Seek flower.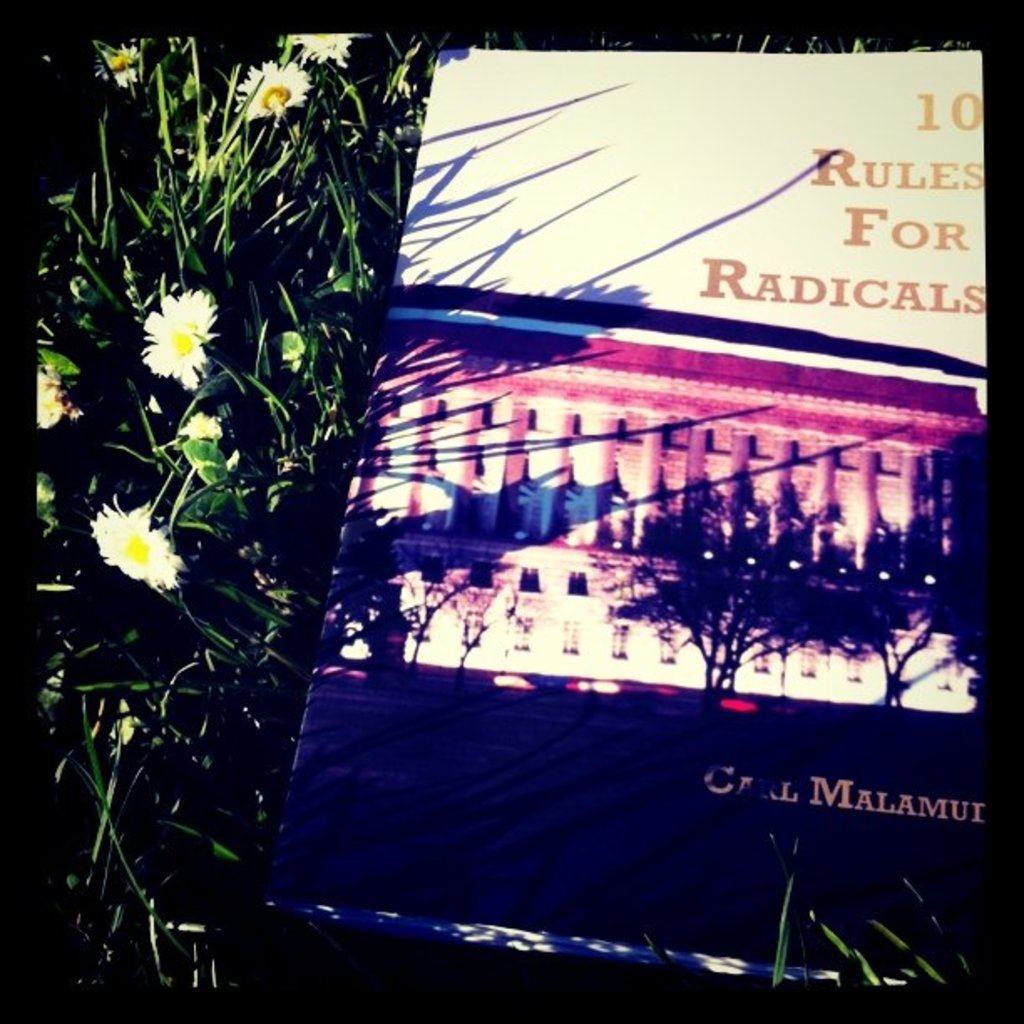
left=85, top=44, right=147, bottom=89.
